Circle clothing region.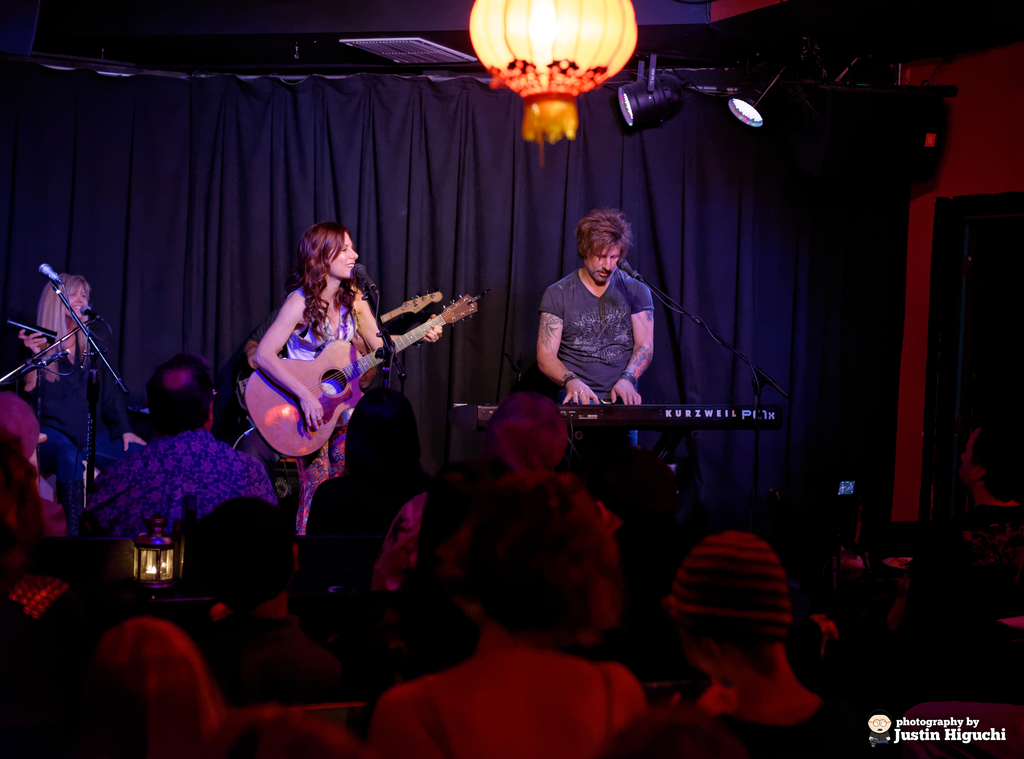
Region: [83, 424, 278, 546].
